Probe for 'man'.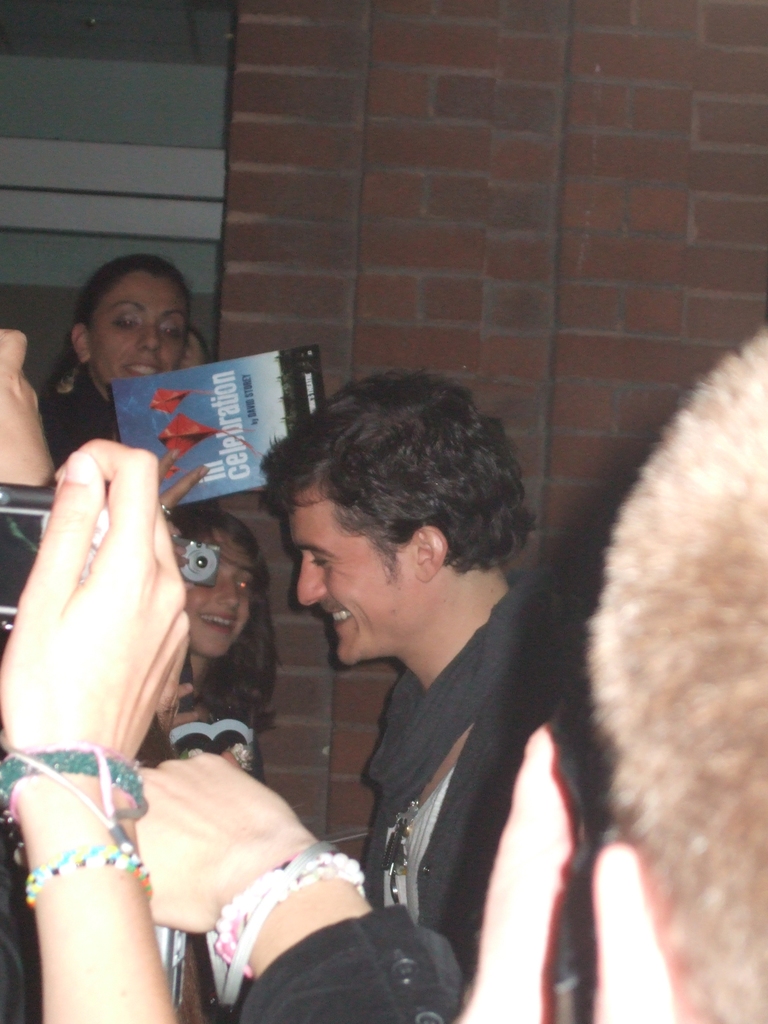
Probe result: [left=455, top=323, right=767, bottom=1023].
